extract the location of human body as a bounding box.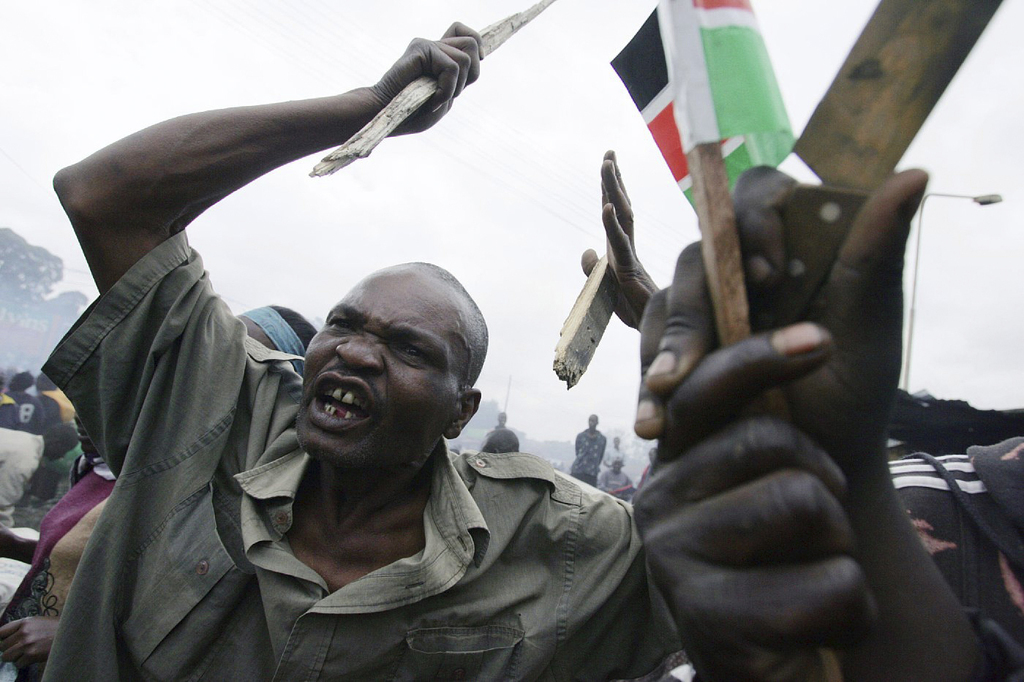
rect(609, 450, 628, 465).
